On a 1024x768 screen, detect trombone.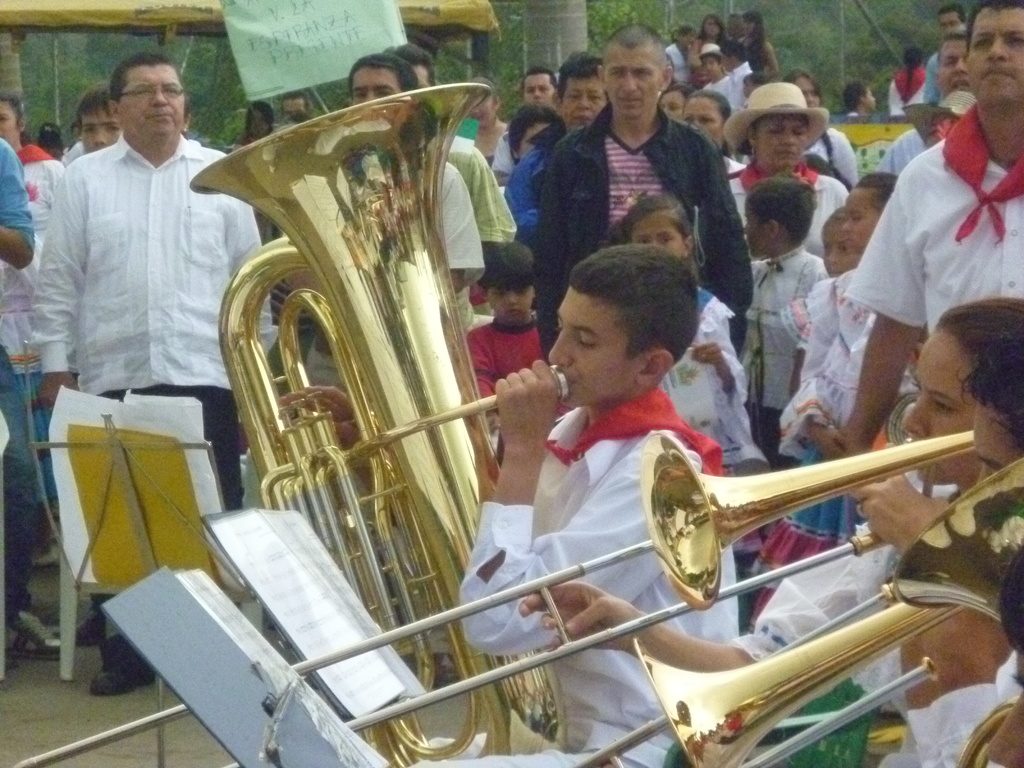
bbox=[575, 602, 964, 767].
